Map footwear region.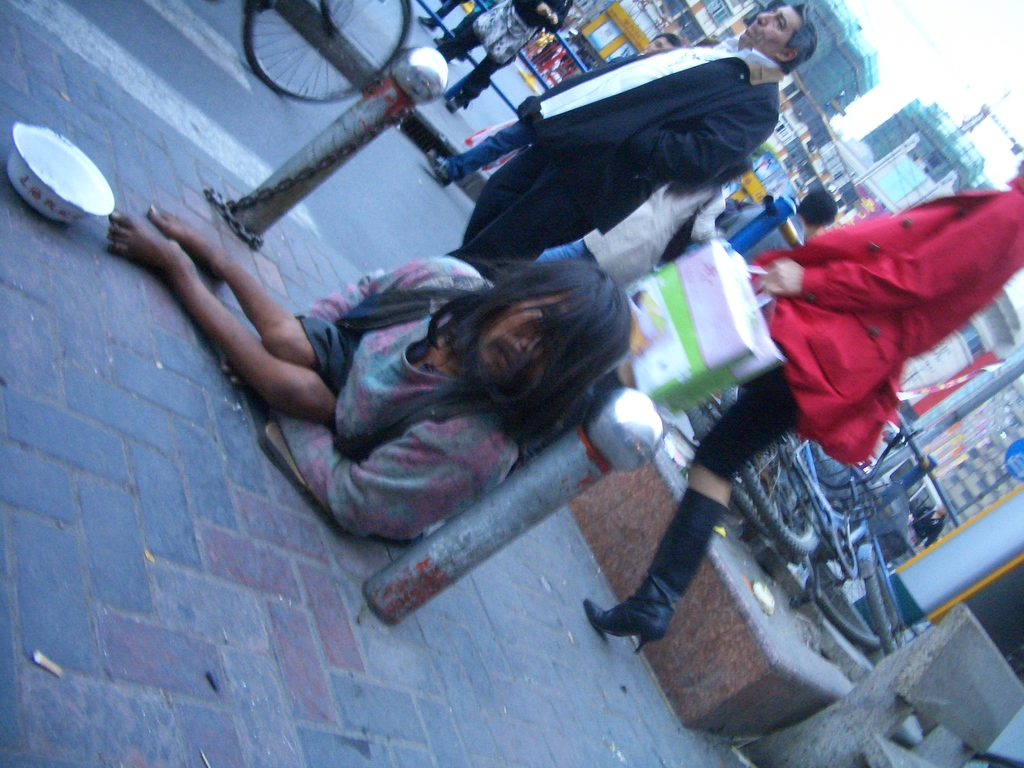
Mapped to bbox(423, 154, 454, 186).
